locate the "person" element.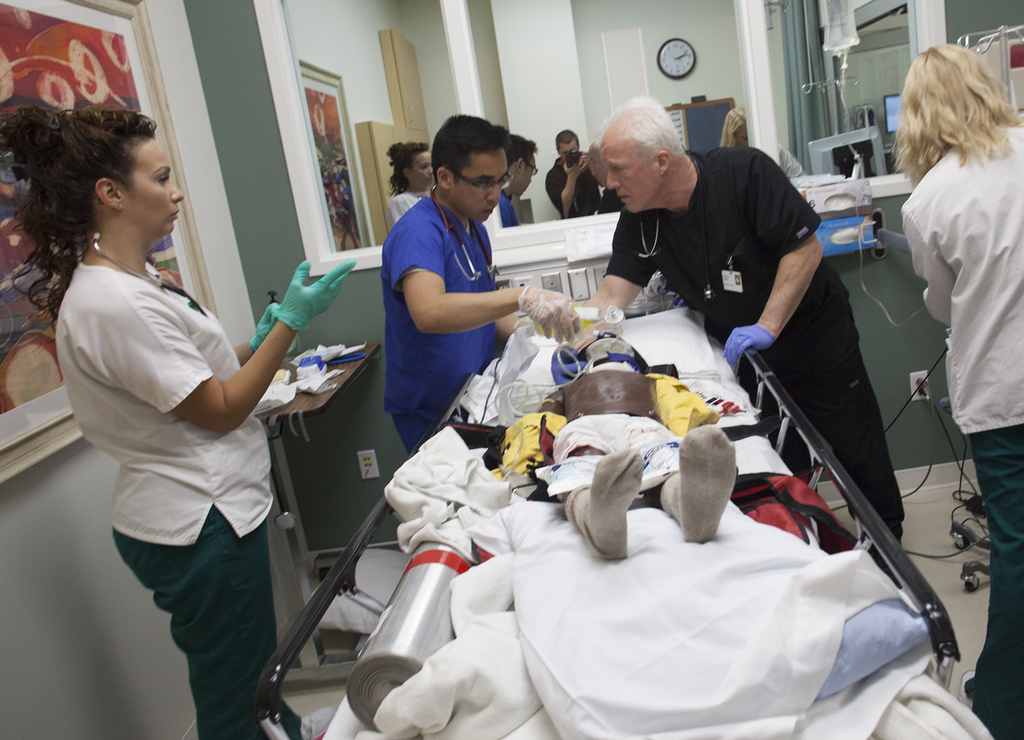
Element bbox: <region>483, 123, 543, 233</region>.
